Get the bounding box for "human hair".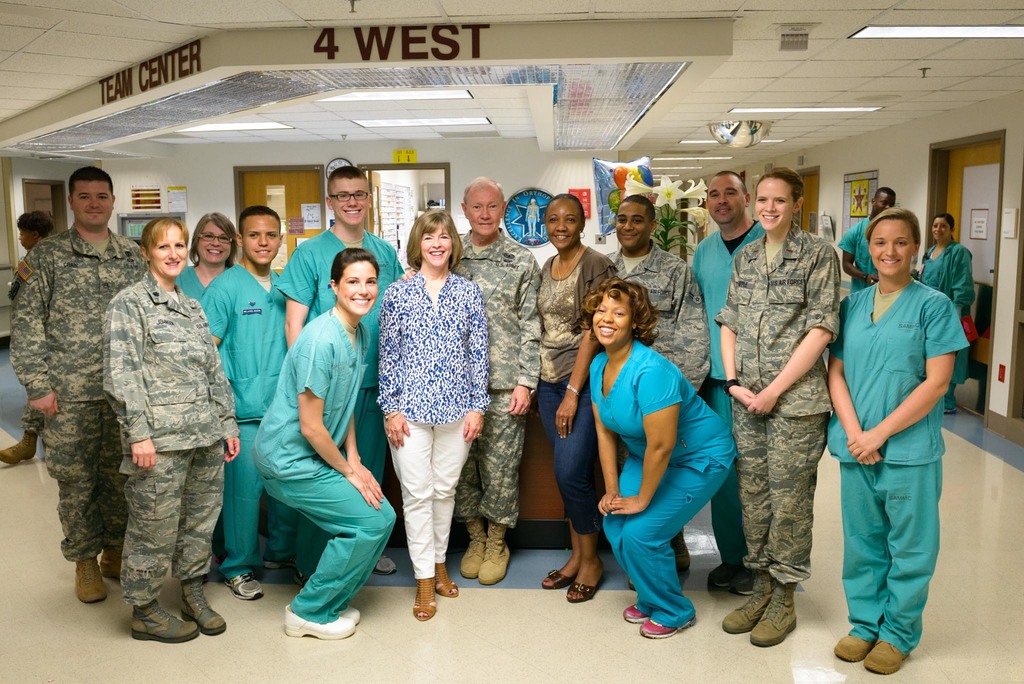
box(19, 206, 60, 238).
